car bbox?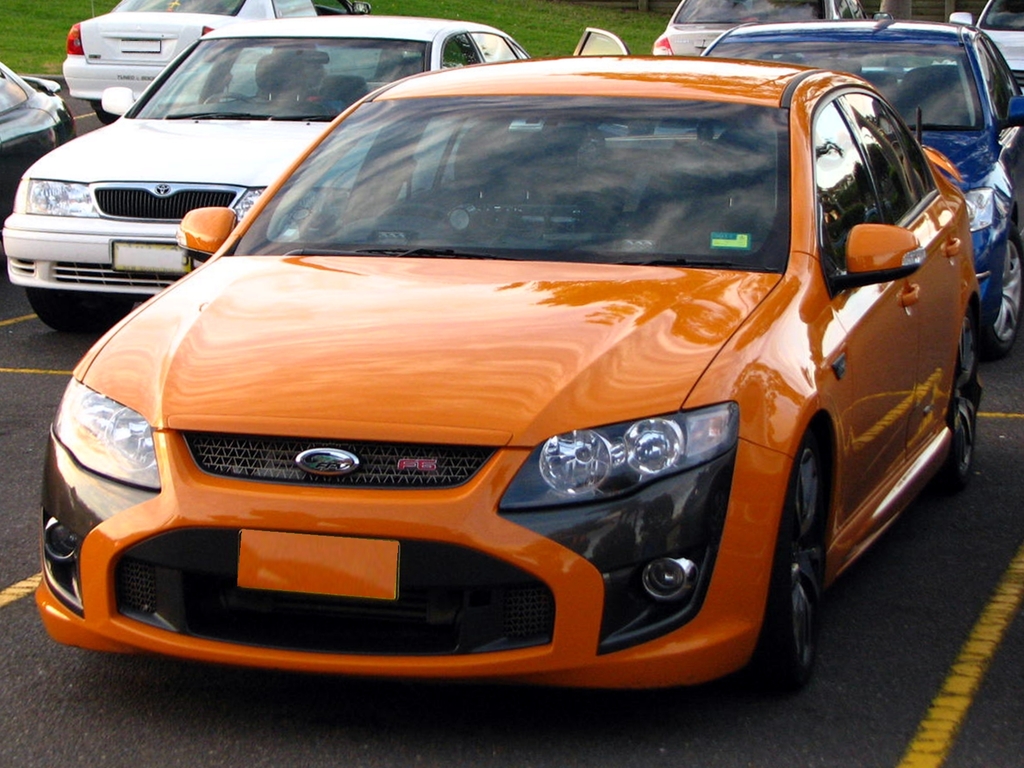
l=703, t=8, r=1023, b=349
